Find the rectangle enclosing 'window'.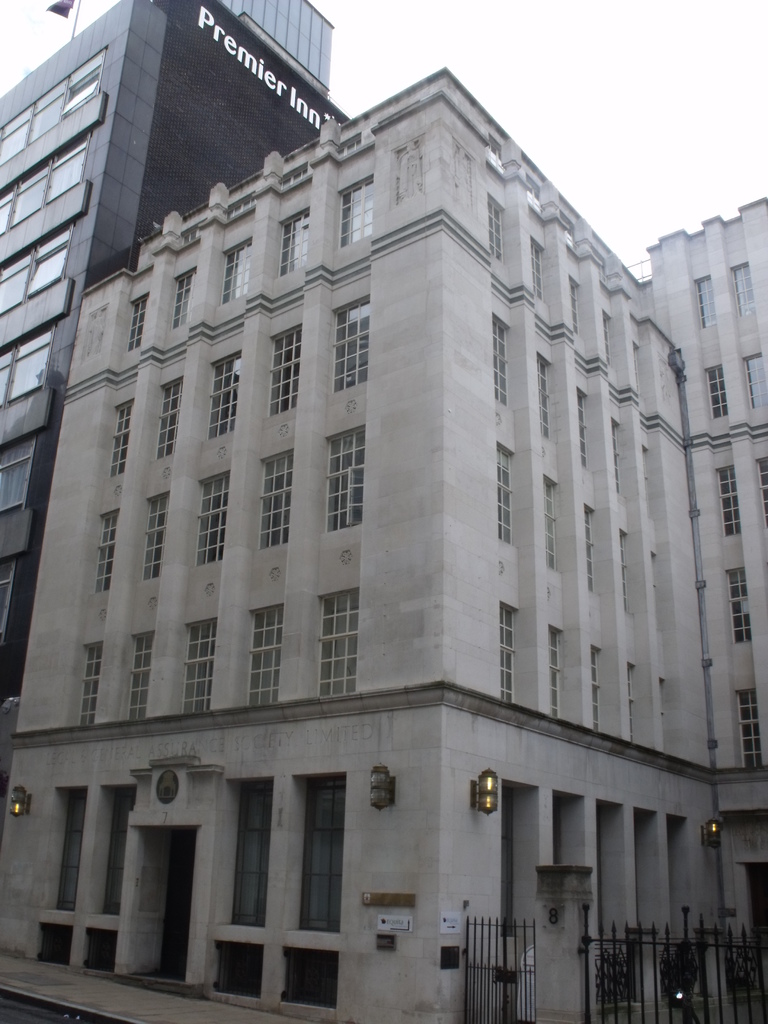
(left=333, top=179, right=370, bottom=249).
